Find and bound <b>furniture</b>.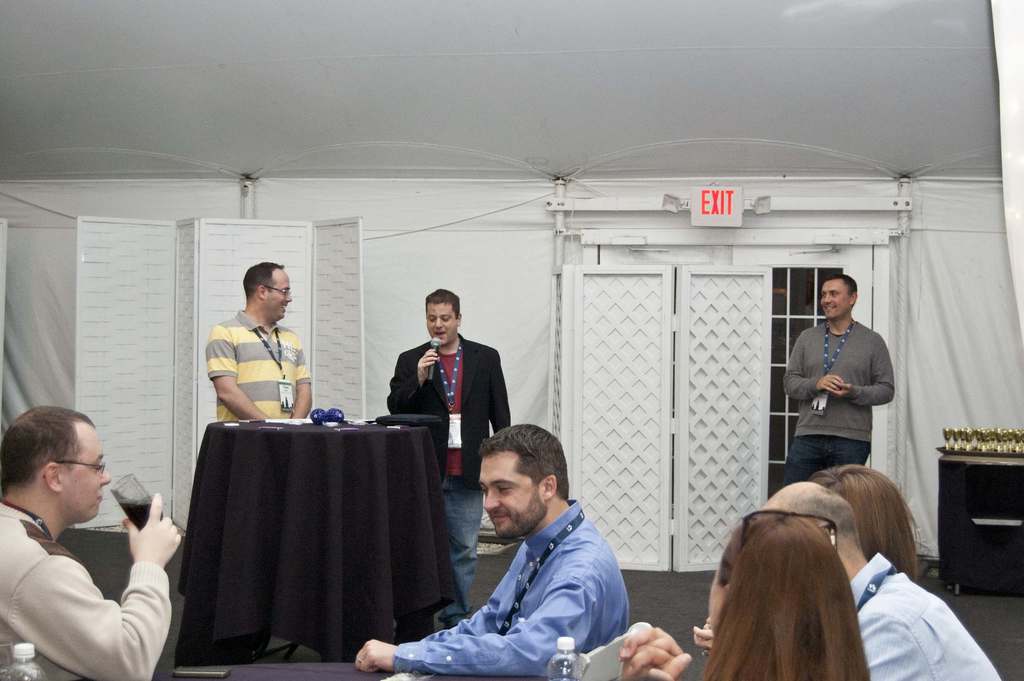
Bound: [207,415,428,659].
